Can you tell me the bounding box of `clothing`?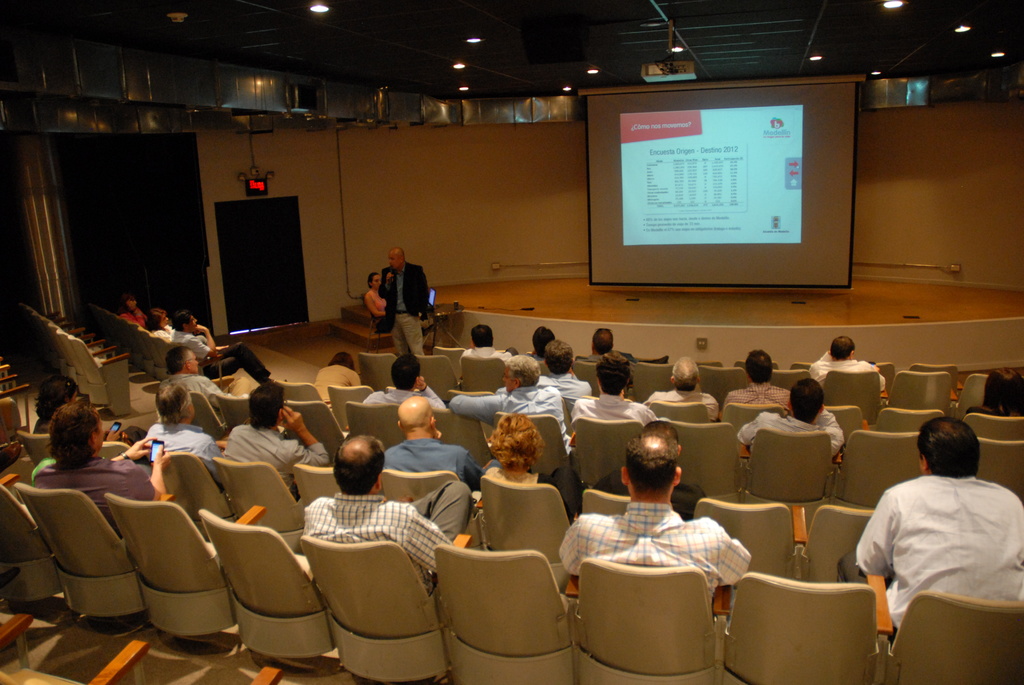
box(163, 326, 268, 379).
